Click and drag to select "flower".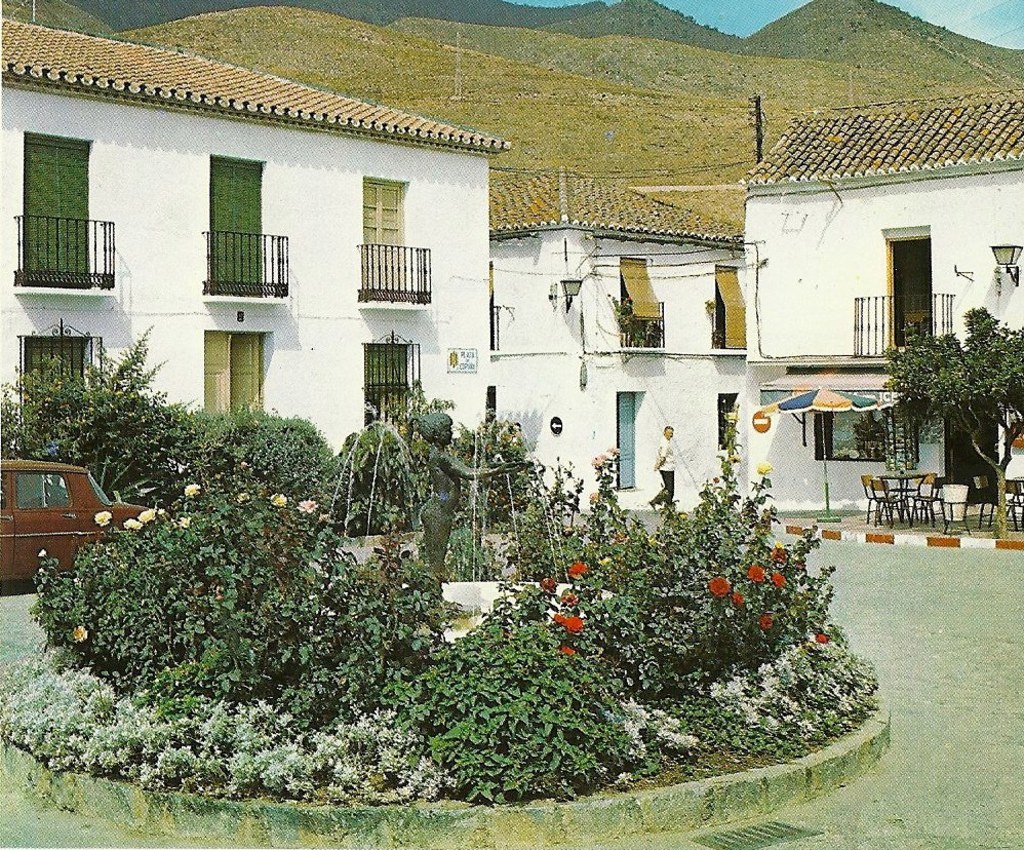
Selection: BBox(238, 462, 246, 468).
